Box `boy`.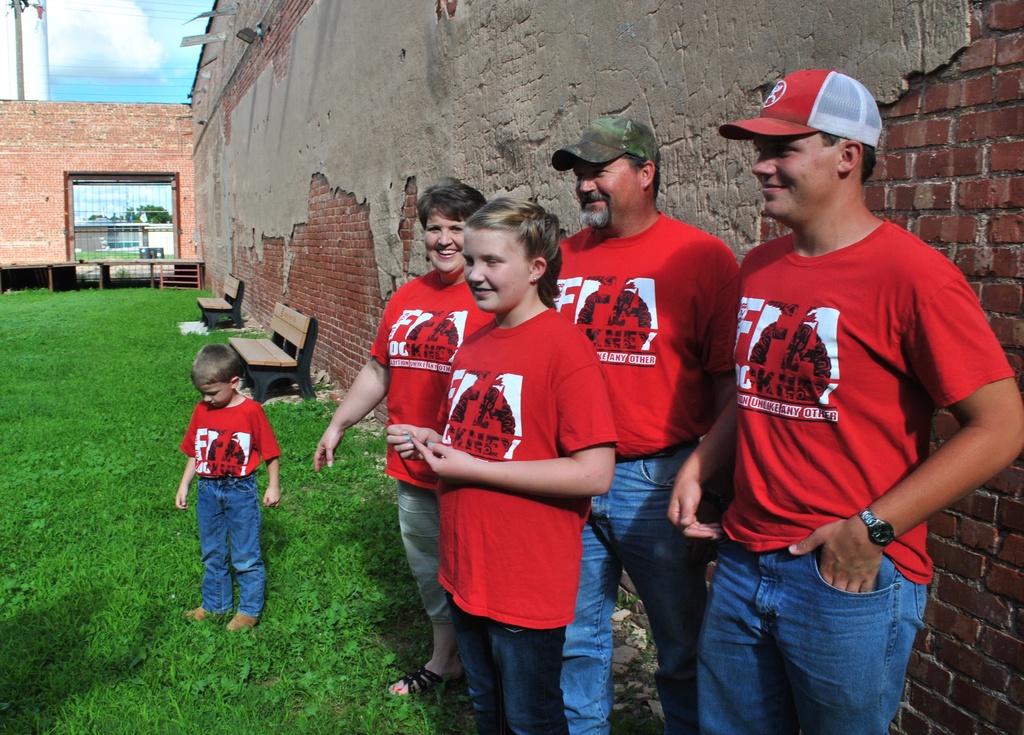
bbox=(166, 343, 285, 642).
